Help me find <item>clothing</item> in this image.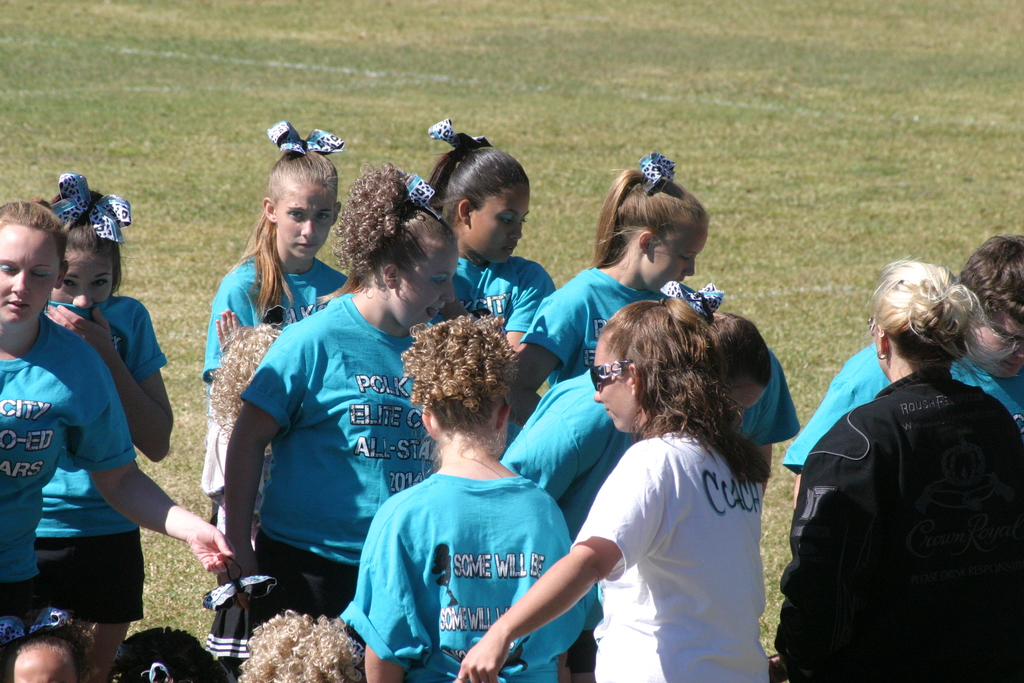
Found it: box=[521, 265, 700, 373].
